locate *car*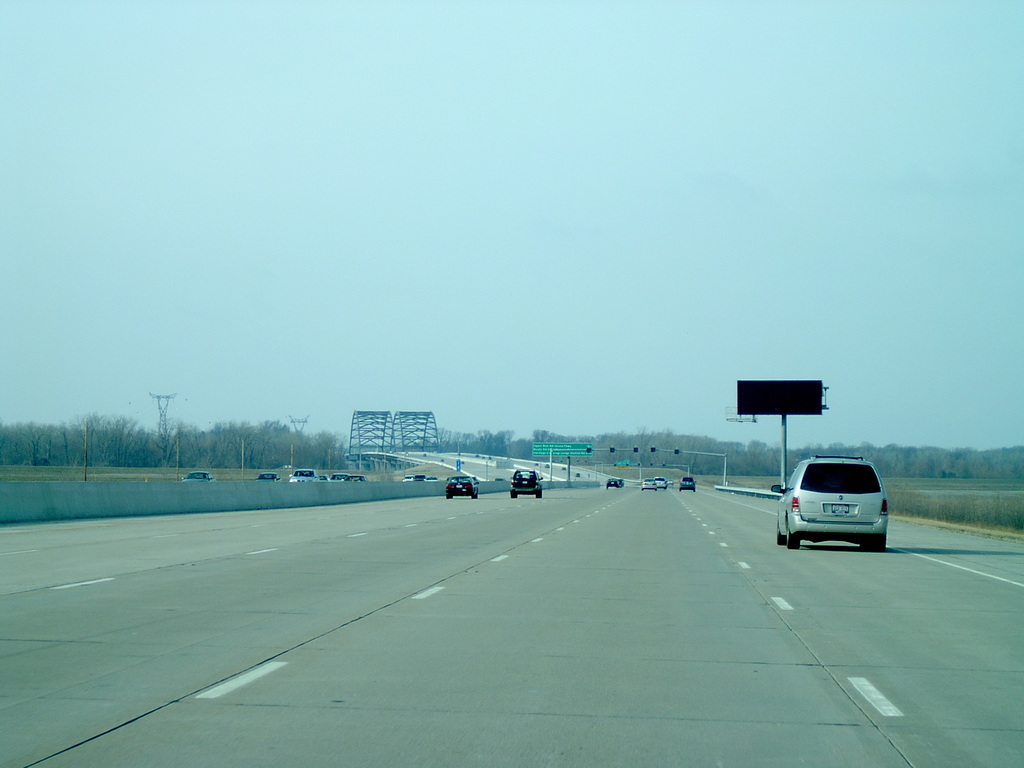
bbox(414, 474, 425, 481)
